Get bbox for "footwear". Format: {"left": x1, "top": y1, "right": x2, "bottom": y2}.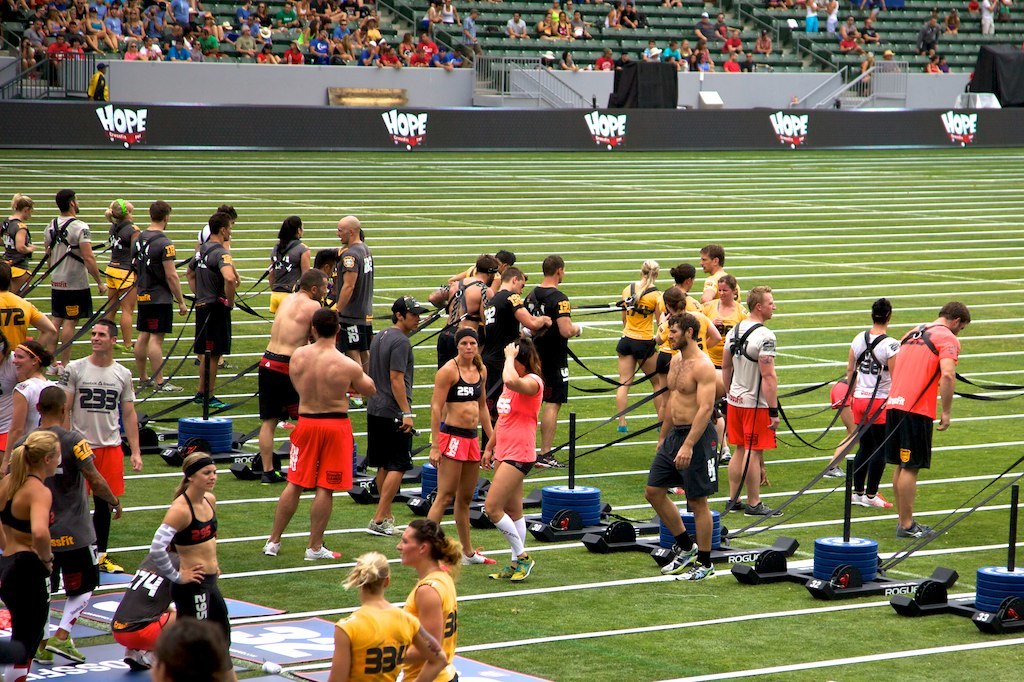
{"left": 491, "top": 570, "right": 515, "bottom": 580}.
